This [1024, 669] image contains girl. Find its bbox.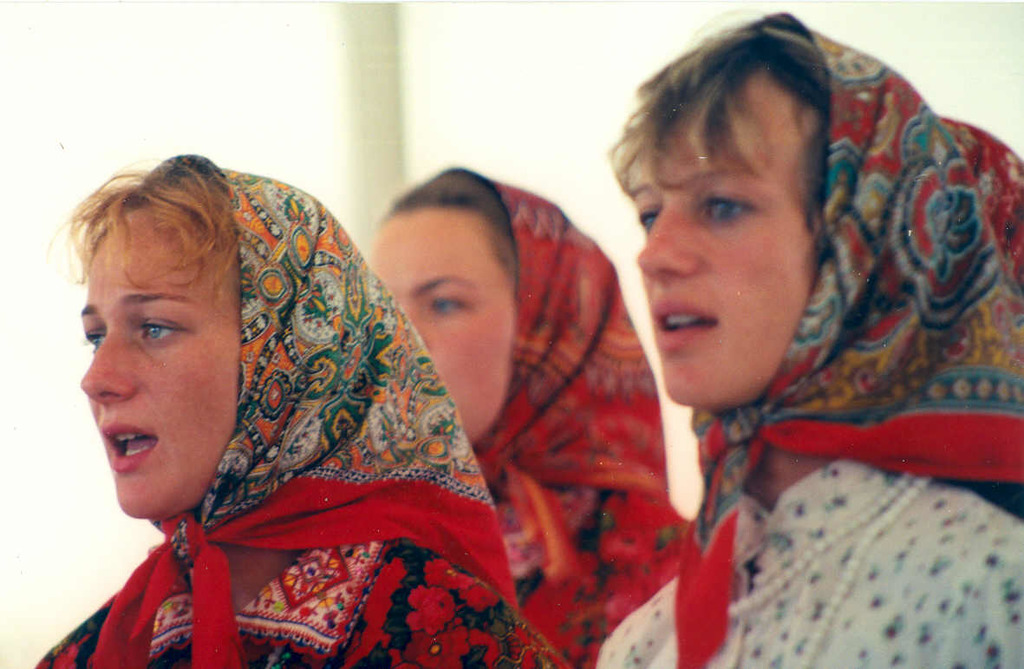
<bbox>596, 6, 1023, 668</bbox>.
